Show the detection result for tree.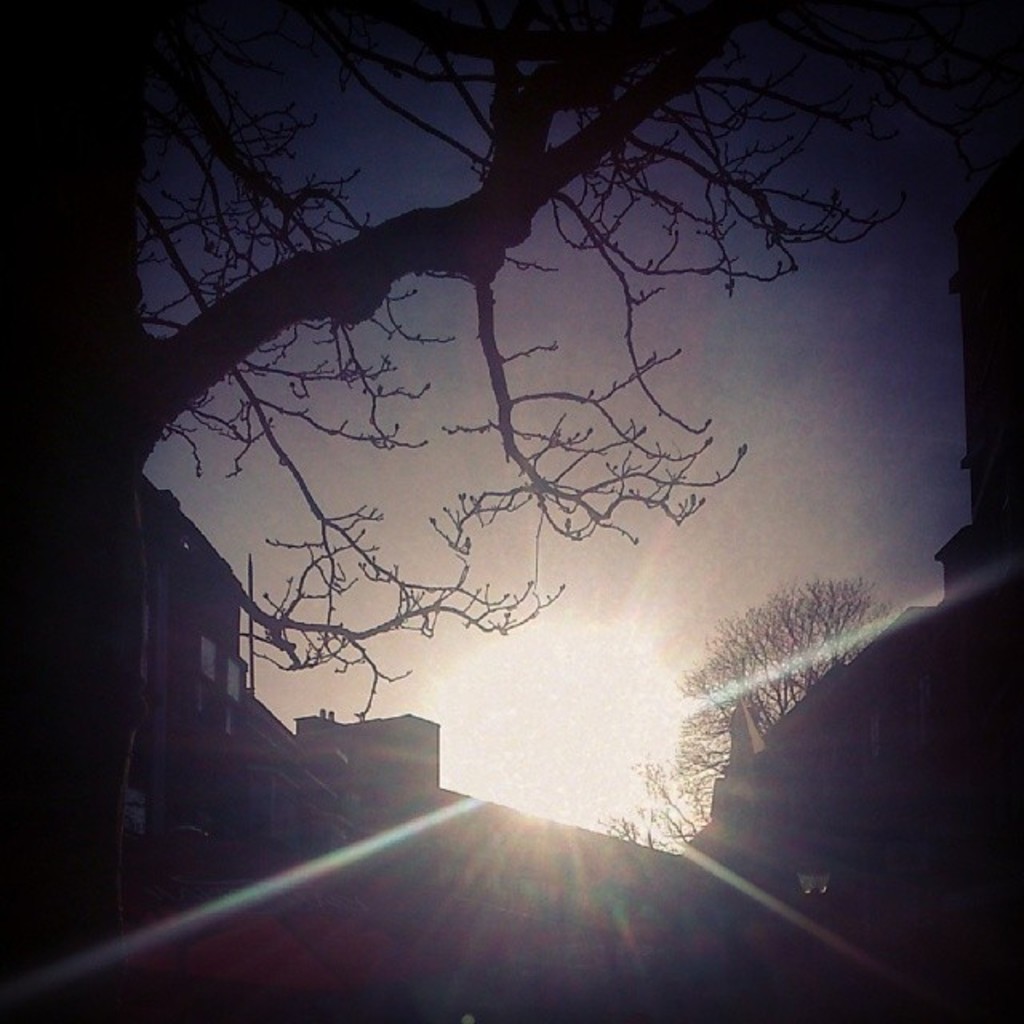
(602,694,739,859).
